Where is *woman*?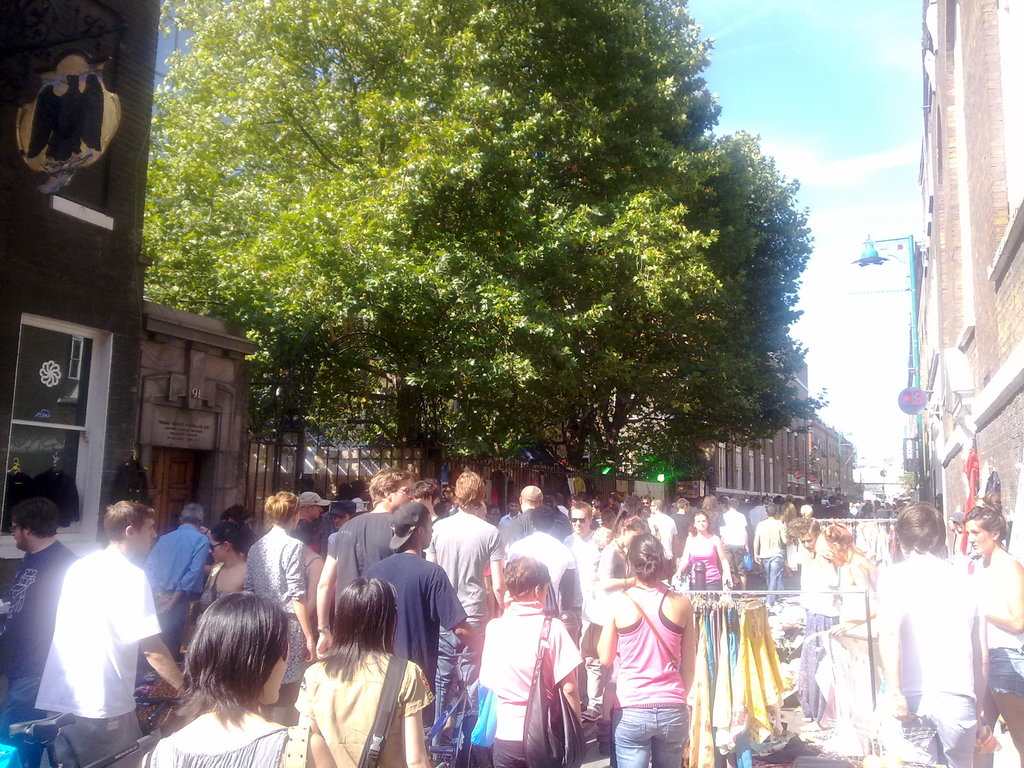
<bbox>242, 492, 317, 728</bbox>.
